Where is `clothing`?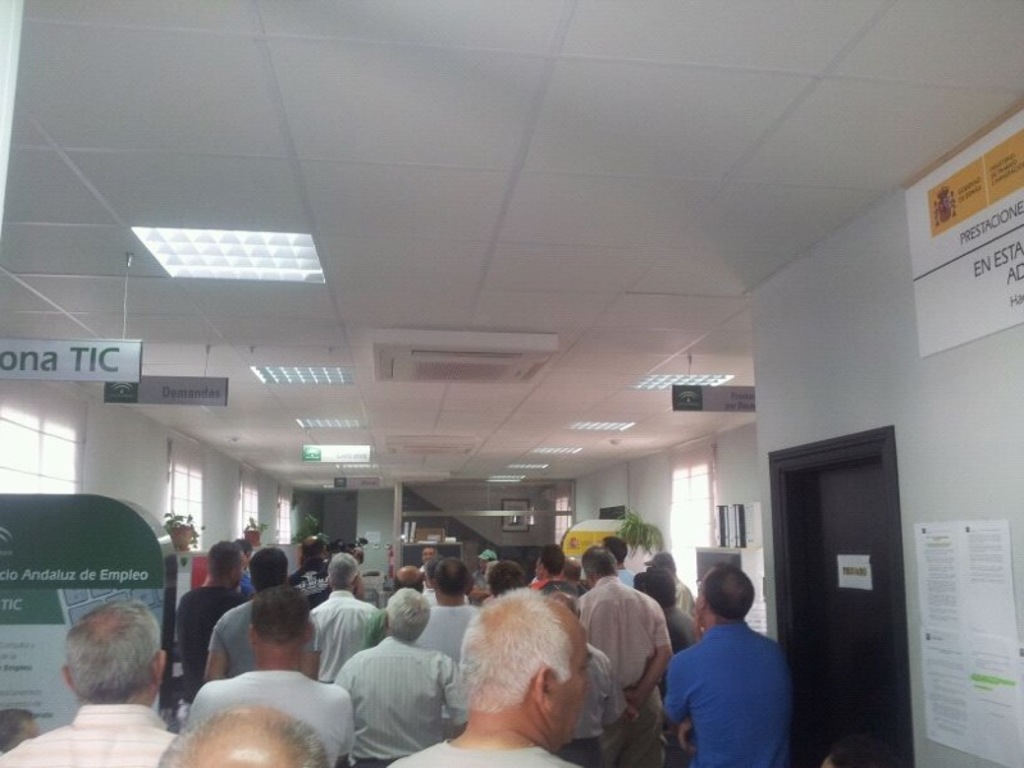
<bbox>579, 572, 671, 767</bbox>.
